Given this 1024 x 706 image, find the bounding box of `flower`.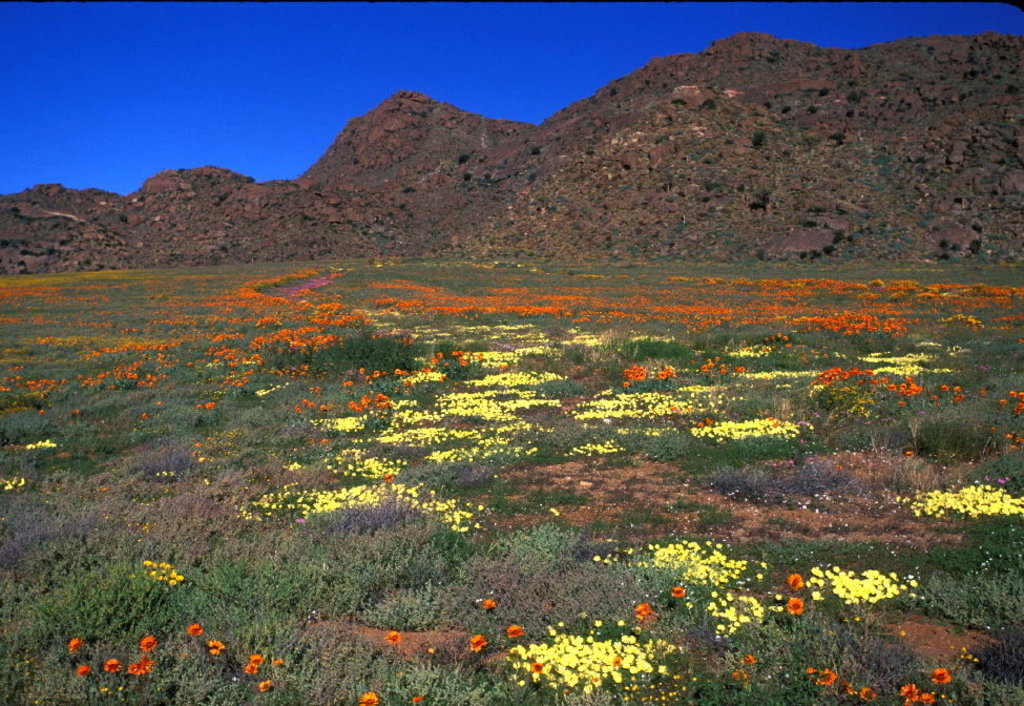
{"x1": 275, "y1": 657, "x2": 283, "y2": 666}.
